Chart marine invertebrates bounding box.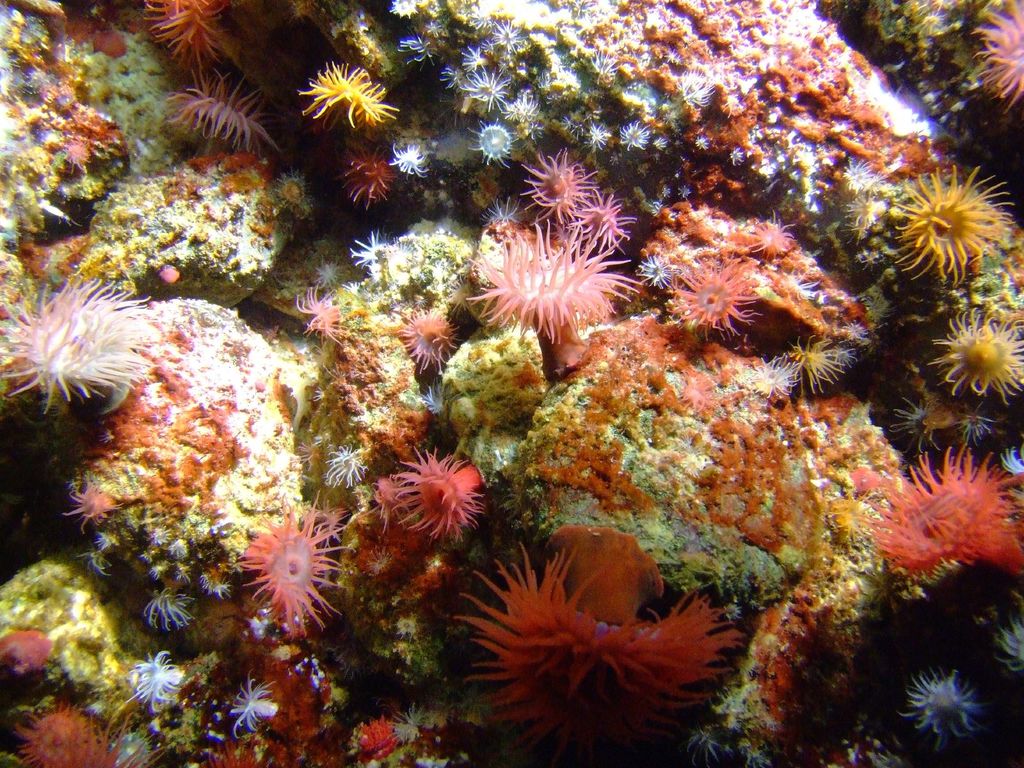
Charted: bbox=(387, 0, 429, 26).
